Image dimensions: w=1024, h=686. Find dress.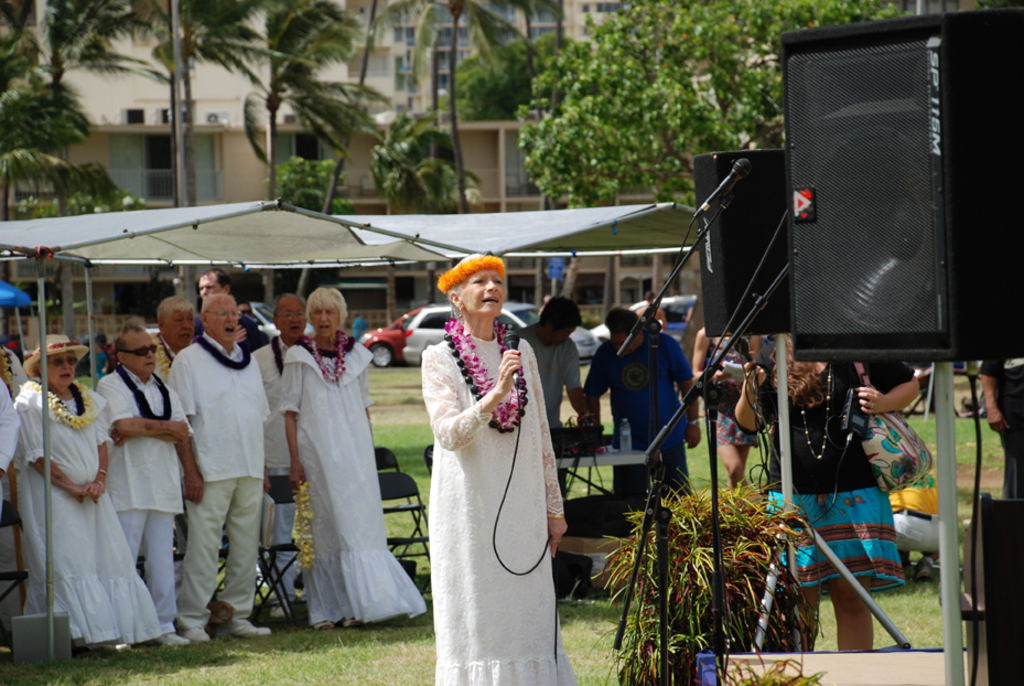
BBox(419, 335, 571, 685).
